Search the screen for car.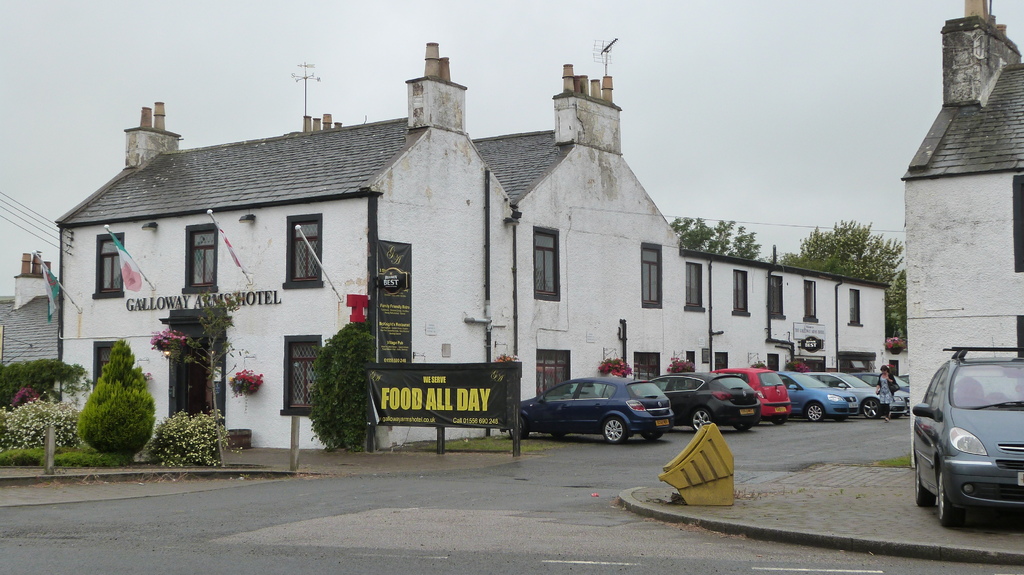
Found at 904, 331, 1023, 533.
